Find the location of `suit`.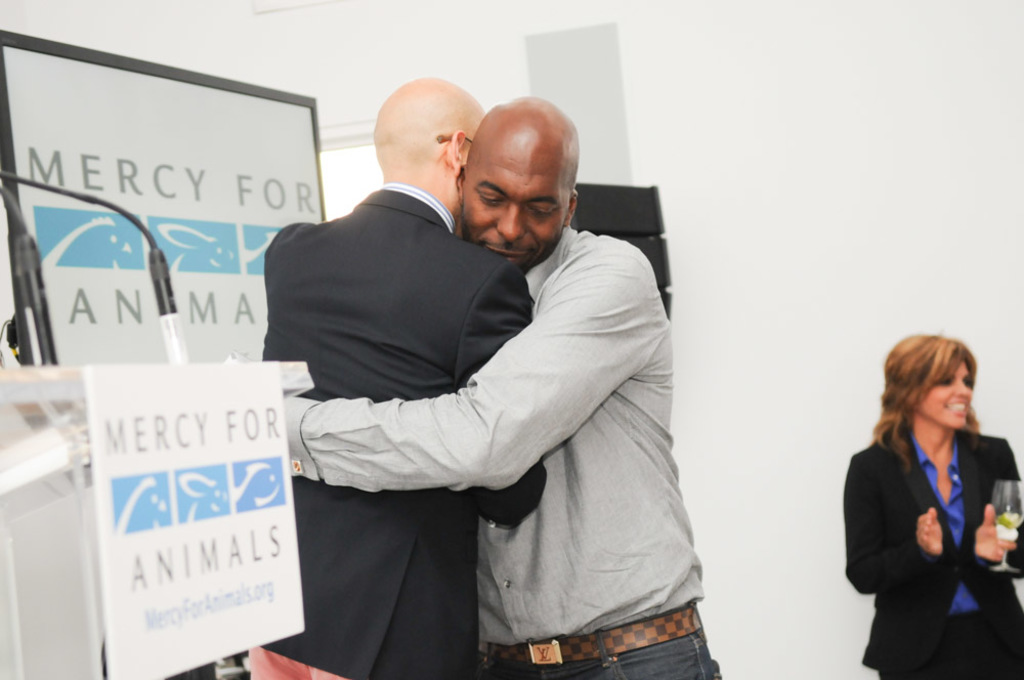
Location: crop(266, 87, 631, 646).
